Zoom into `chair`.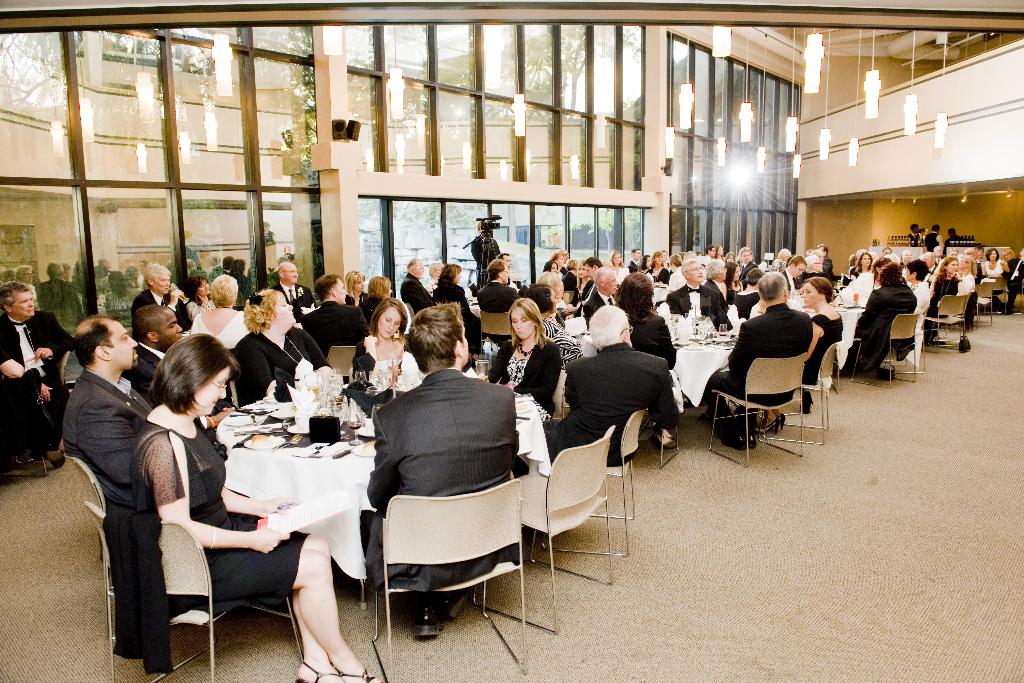
Zoom target: [x1=984, y1=273, x2=1008, y2=309].
